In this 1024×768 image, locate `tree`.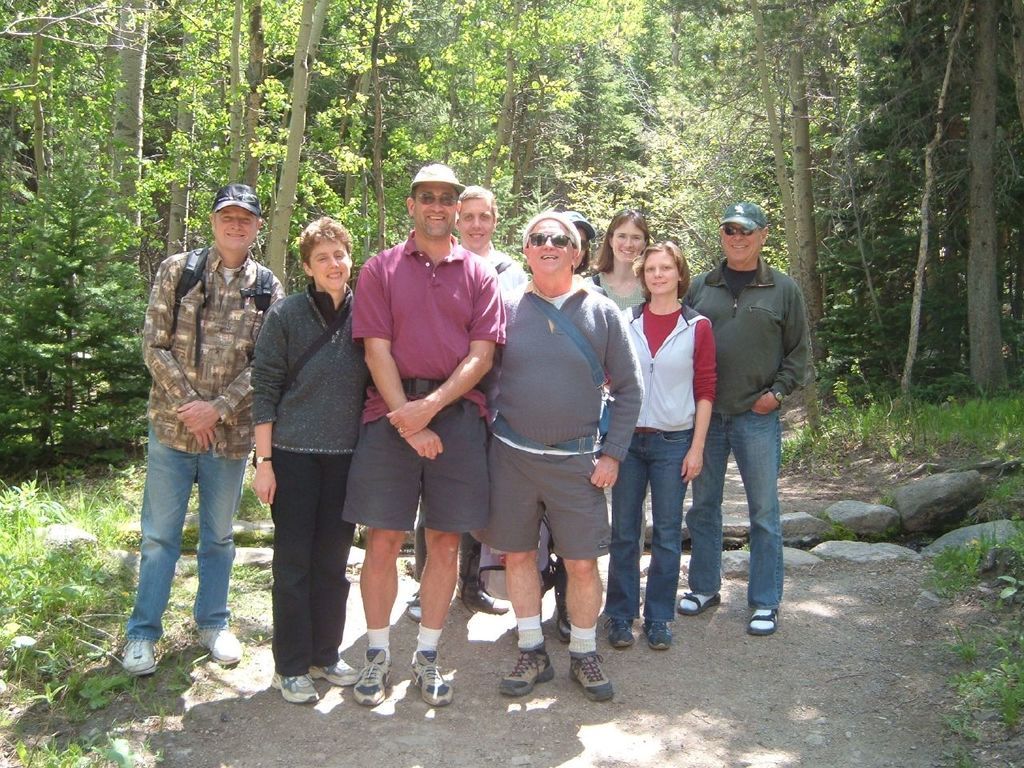
Bounding box: [316,0,451,290].
